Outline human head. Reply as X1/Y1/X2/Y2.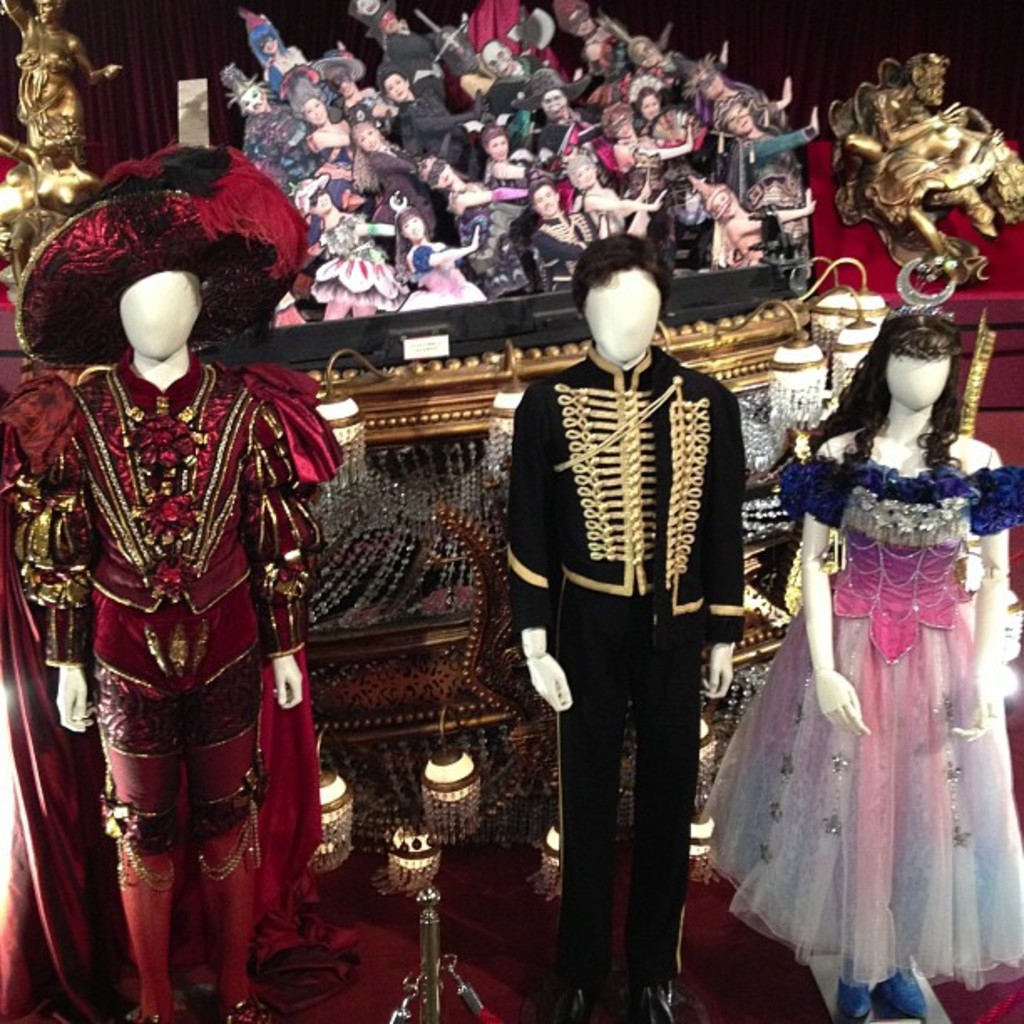
239/10/278/54.
